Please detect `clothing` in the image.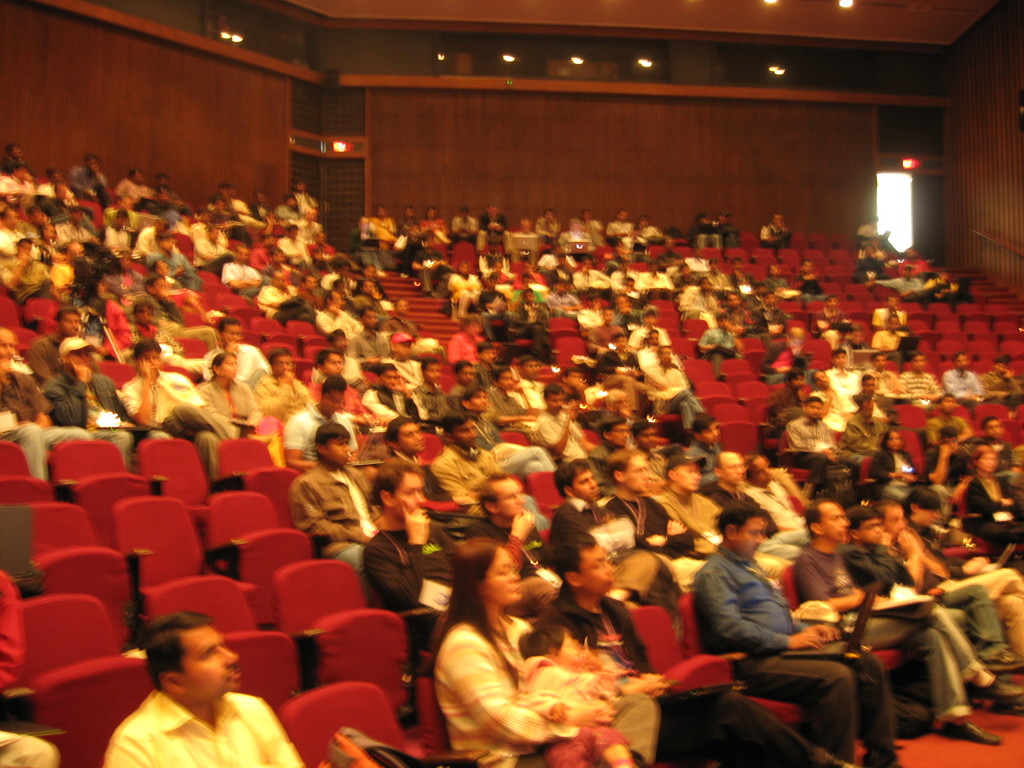
x1=294 y1=461 x2=382 y2=566.
